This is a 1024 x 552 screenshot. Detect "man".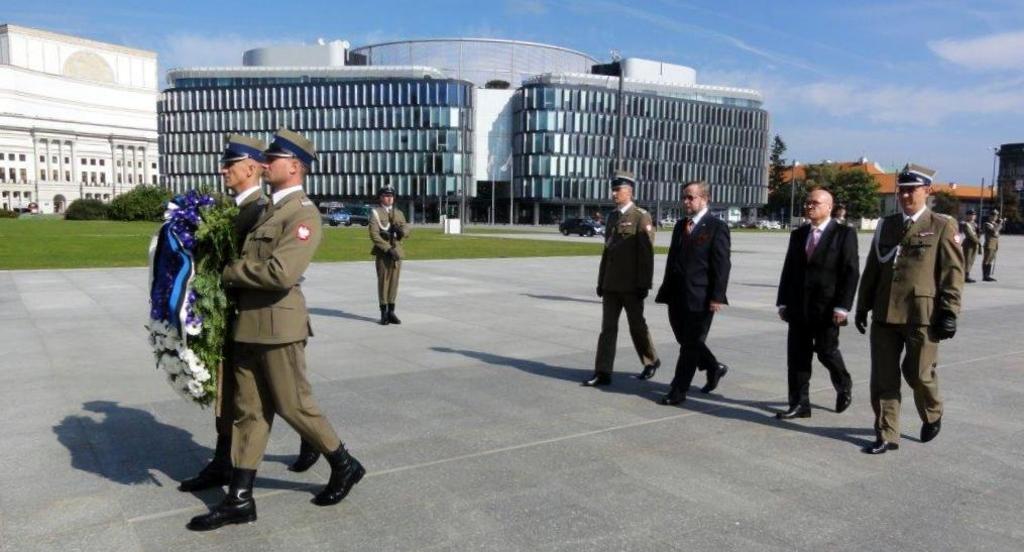
left=958, top=209, right=981, bottom=281.
